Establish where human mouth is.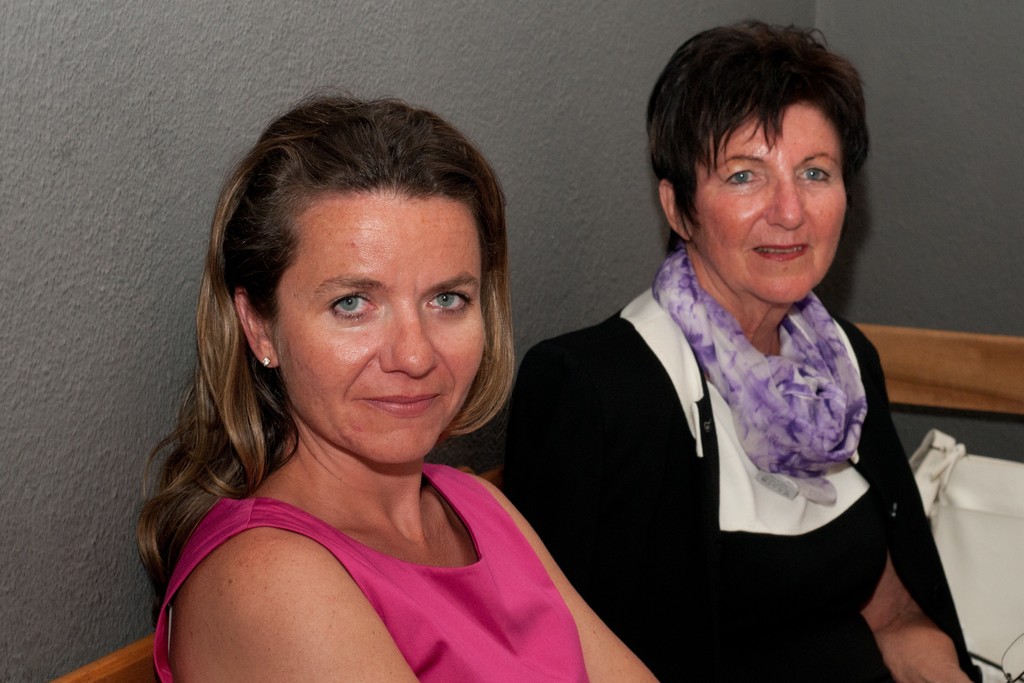
Established at 751/246/812/261.
